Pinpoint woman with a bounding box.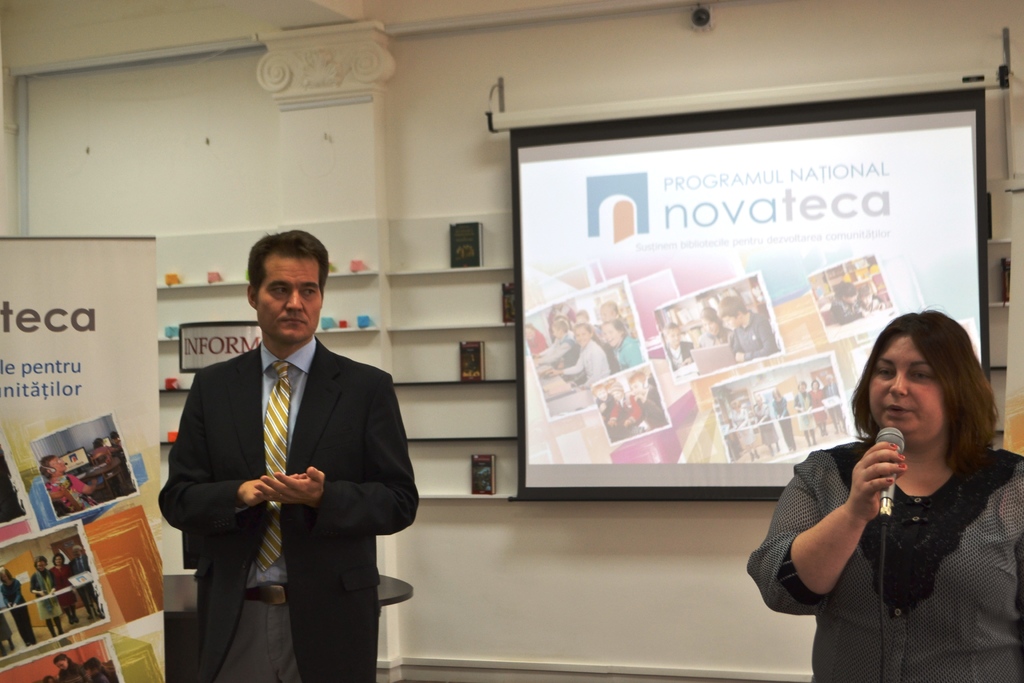
region(31, 554, 64, 635).
